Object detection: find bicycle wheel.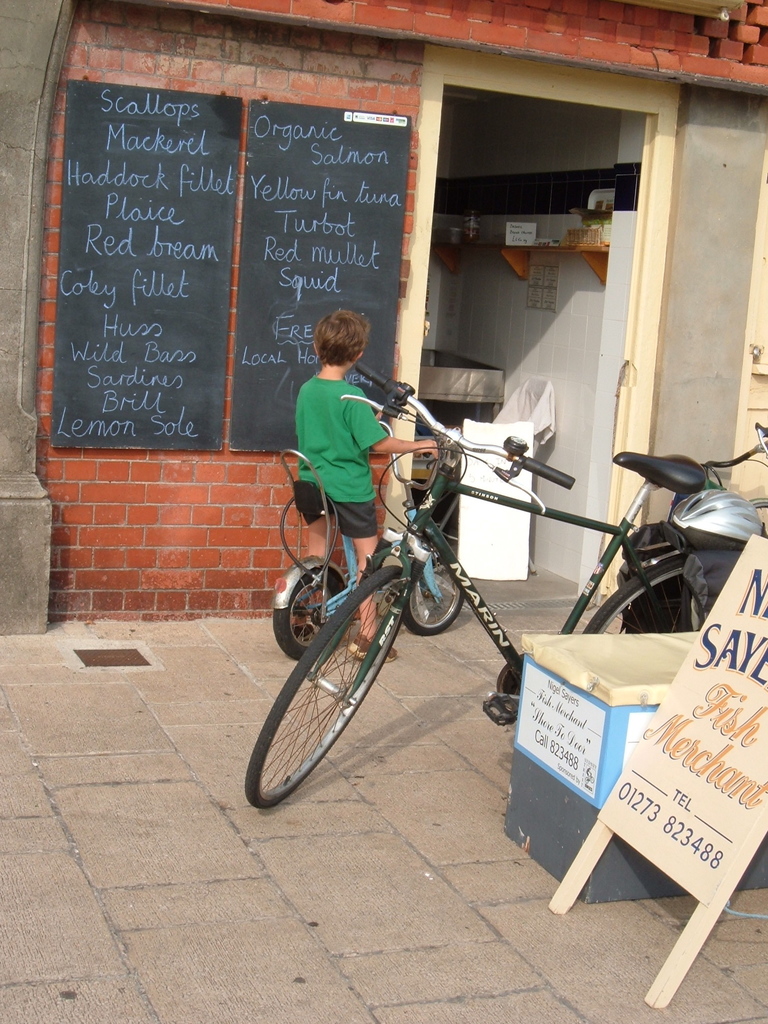
{"x1": 272, "y1": 585, "x2": 397, "y2": 794}.
